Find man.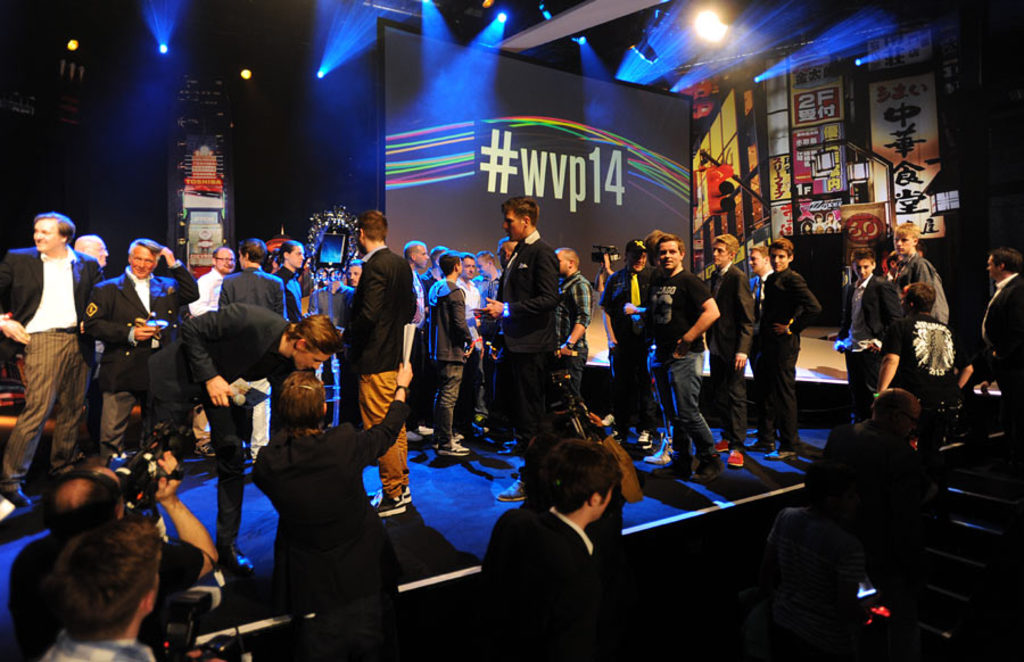
bbox=(692, 239, 753, 463).
